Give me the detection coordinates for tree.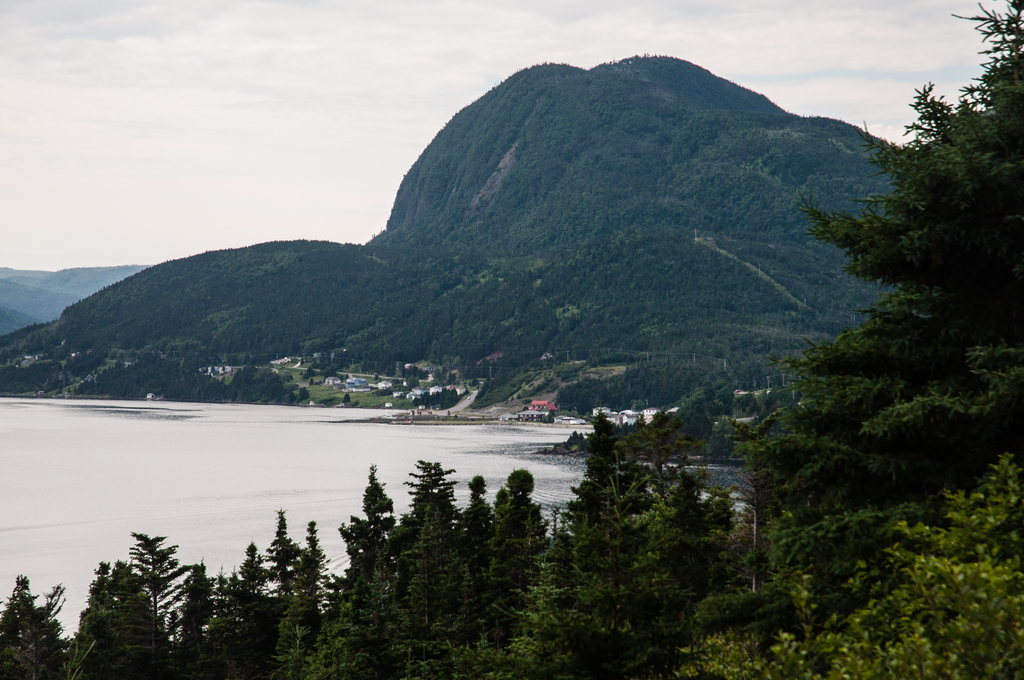
bbox(771, 57, 1010, 565).
